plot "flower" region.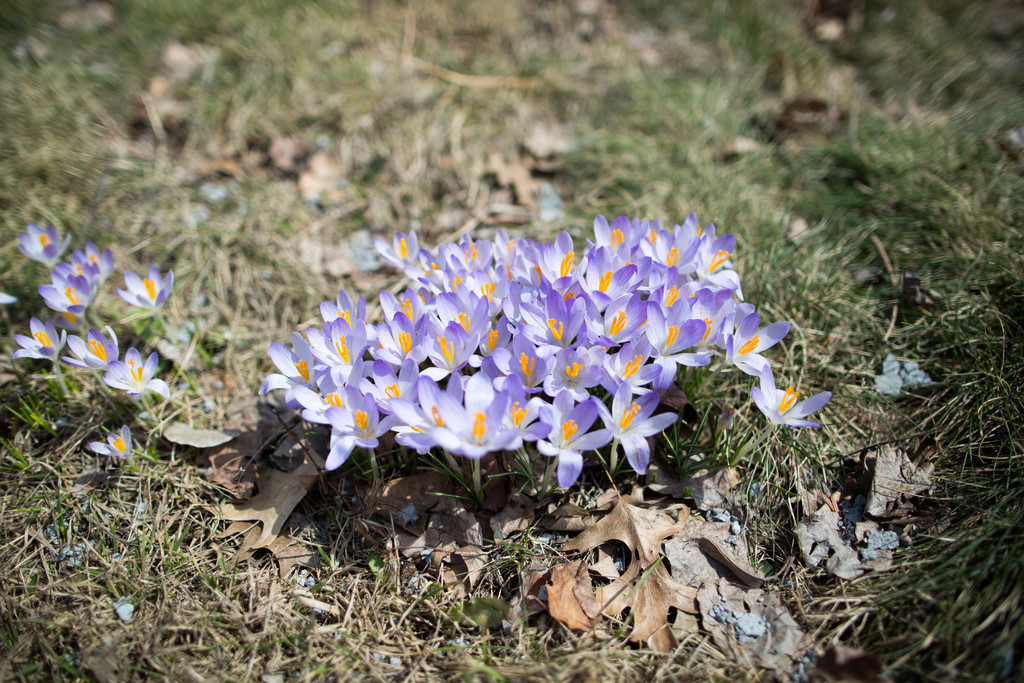
Plotted at [x1=0, y1=294, x2=20, y2=308].
